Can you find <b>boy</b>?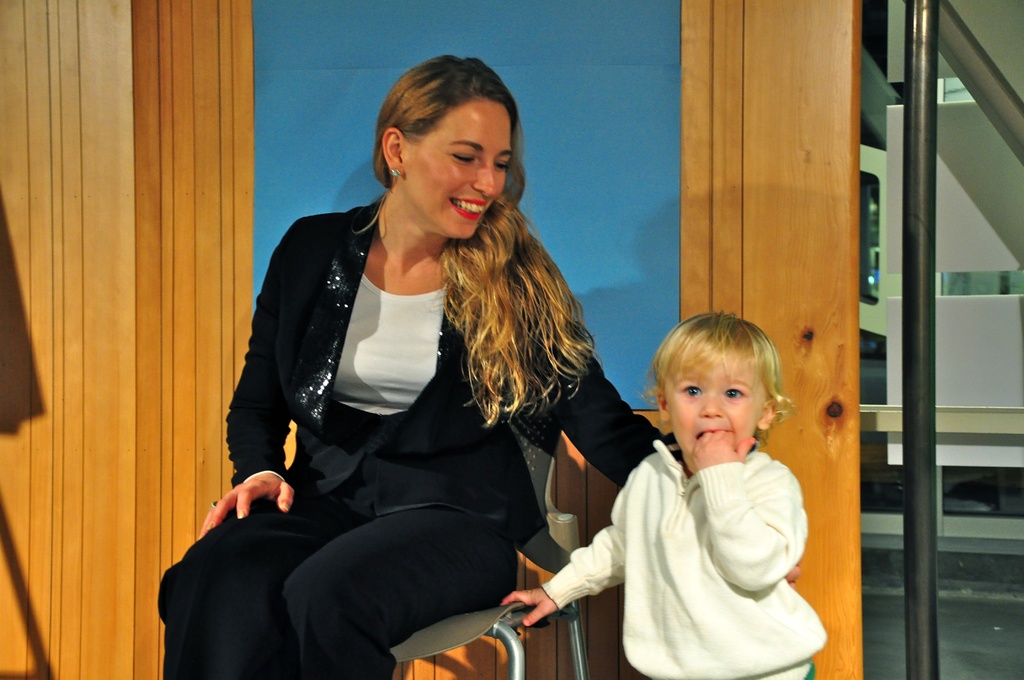
Yes, bounding box: (595,315,824,659).
